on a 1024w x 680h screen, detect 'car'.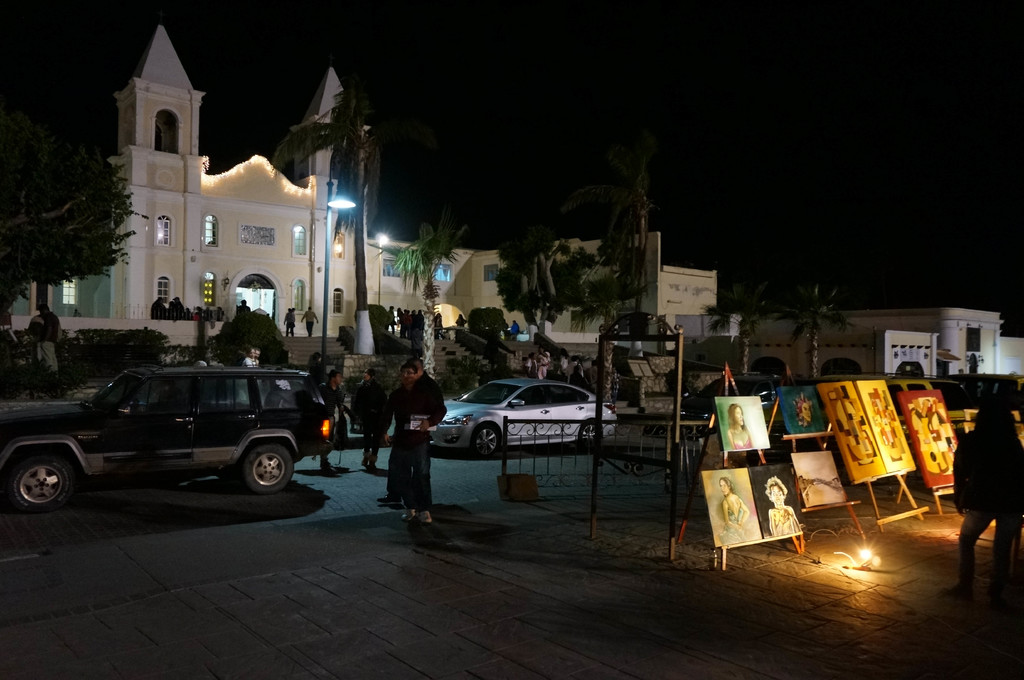
pyautogui.locateOnScreen(429, 378, 616, 458).
